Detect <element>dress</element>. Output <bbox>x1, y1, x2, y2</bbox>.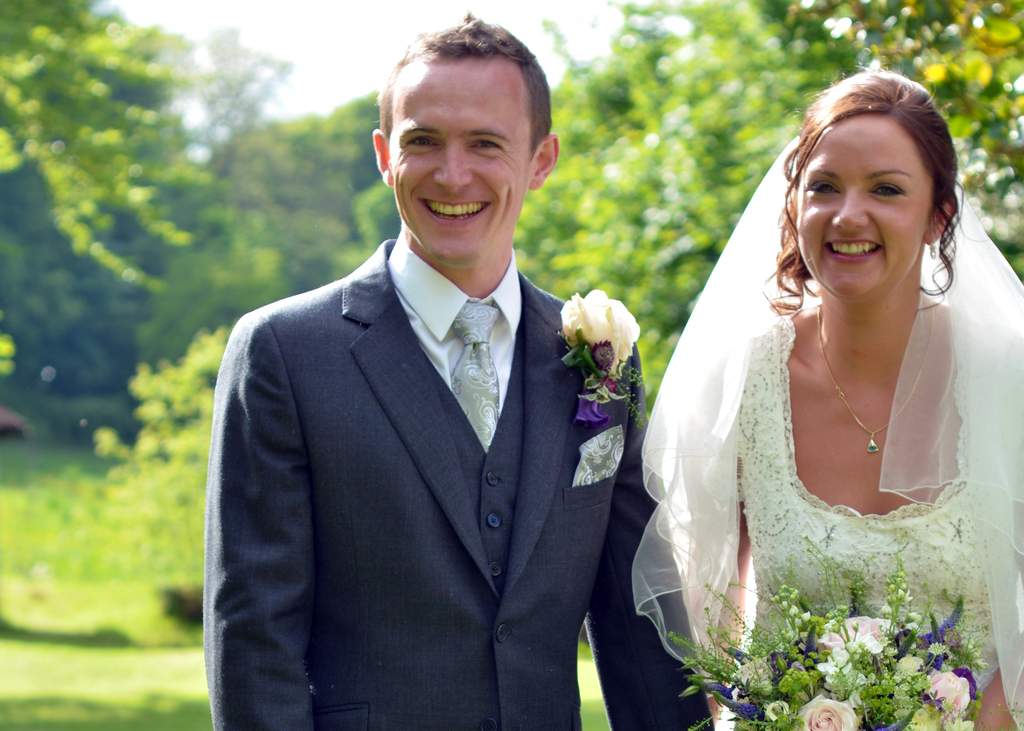
<bbox>703, 312, 1023, 730</bbox>.
